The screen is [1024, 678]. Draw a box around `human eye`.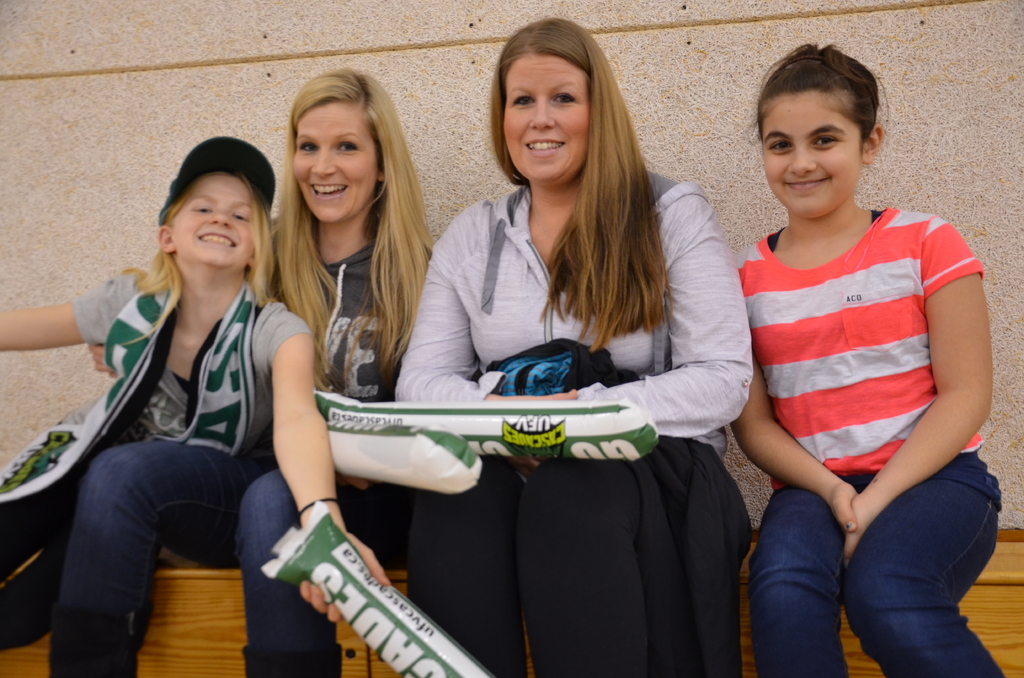
l=811, t=134, r=841, b=148.
